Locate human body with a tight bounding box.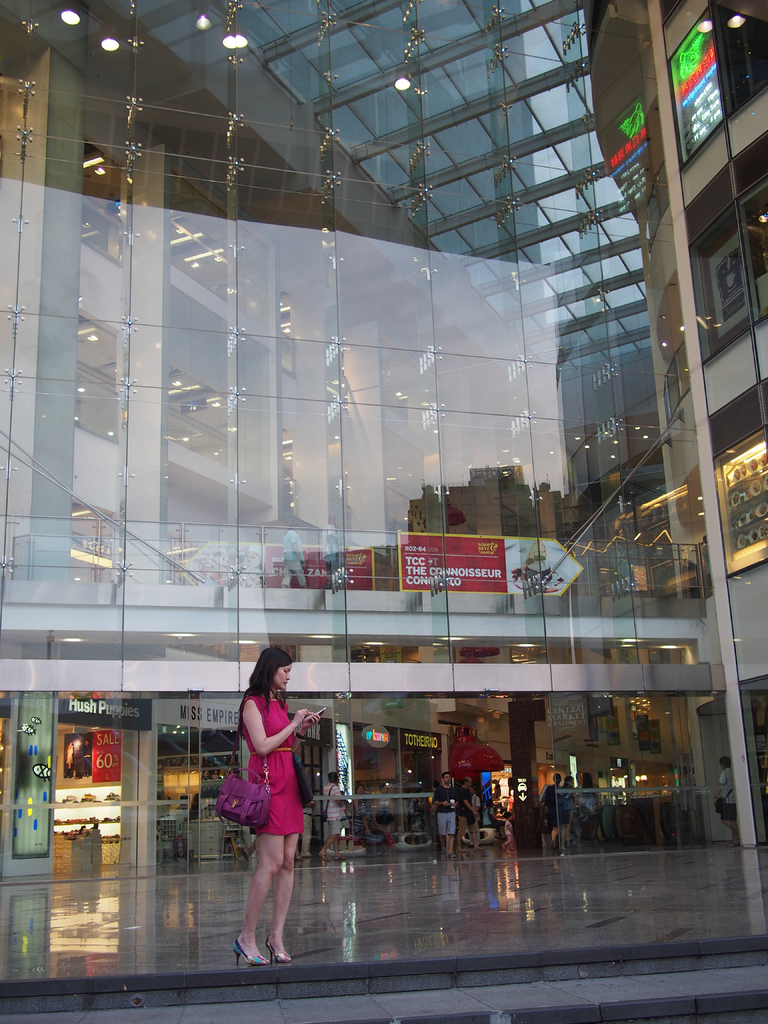
[710, 767, 739, 840].
